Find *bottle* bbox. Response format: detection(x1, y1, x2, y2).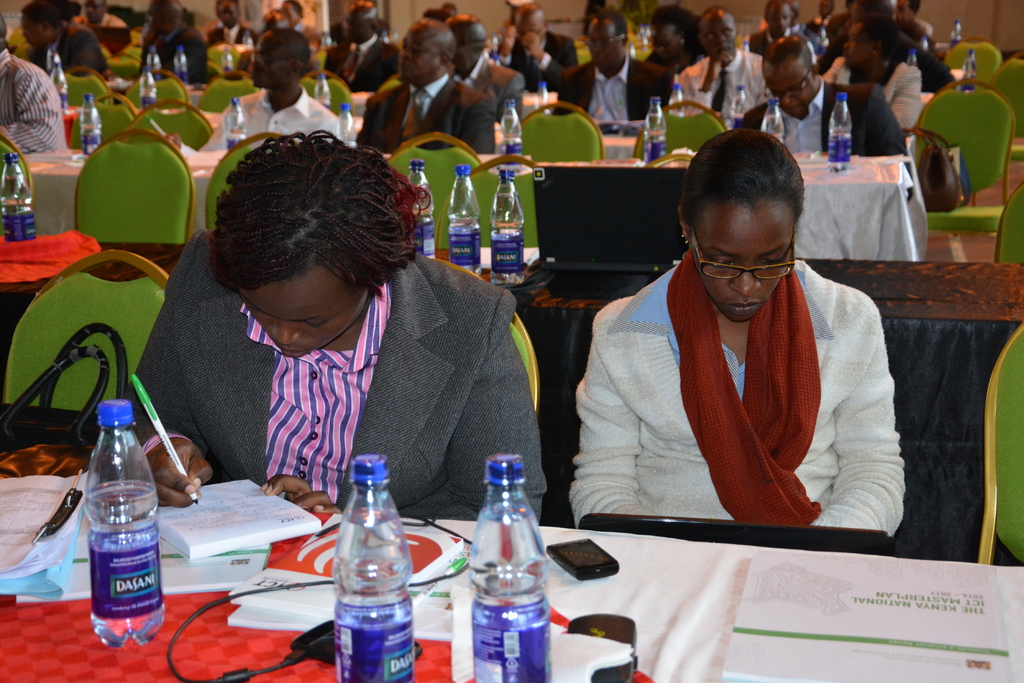
detection(148, 47, 164, 73).
